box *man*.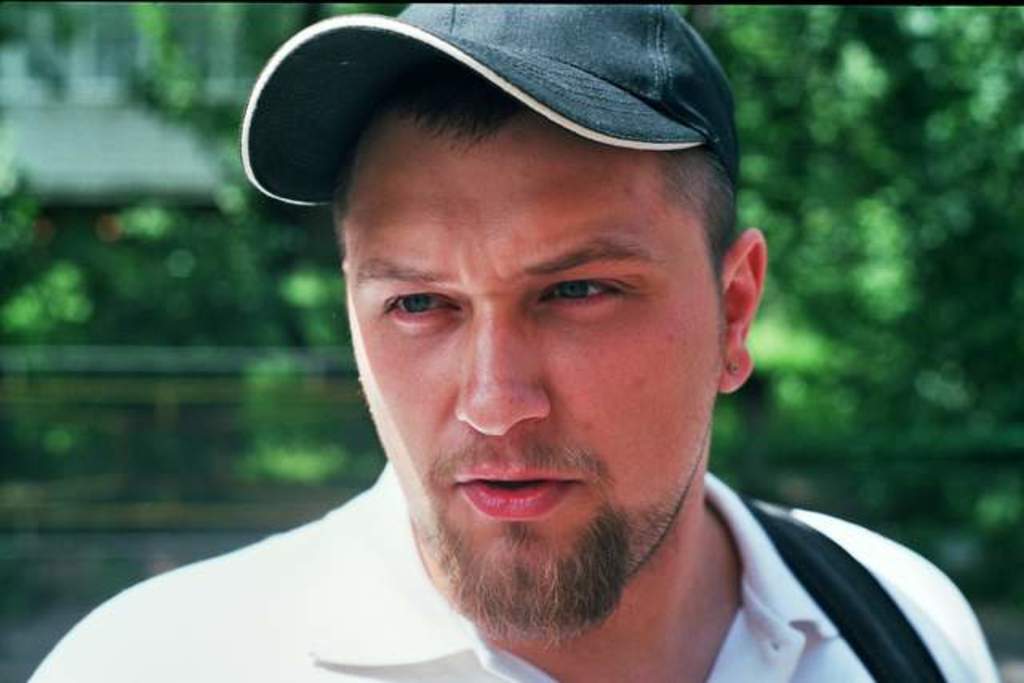
[122, 14, 976, 682].
